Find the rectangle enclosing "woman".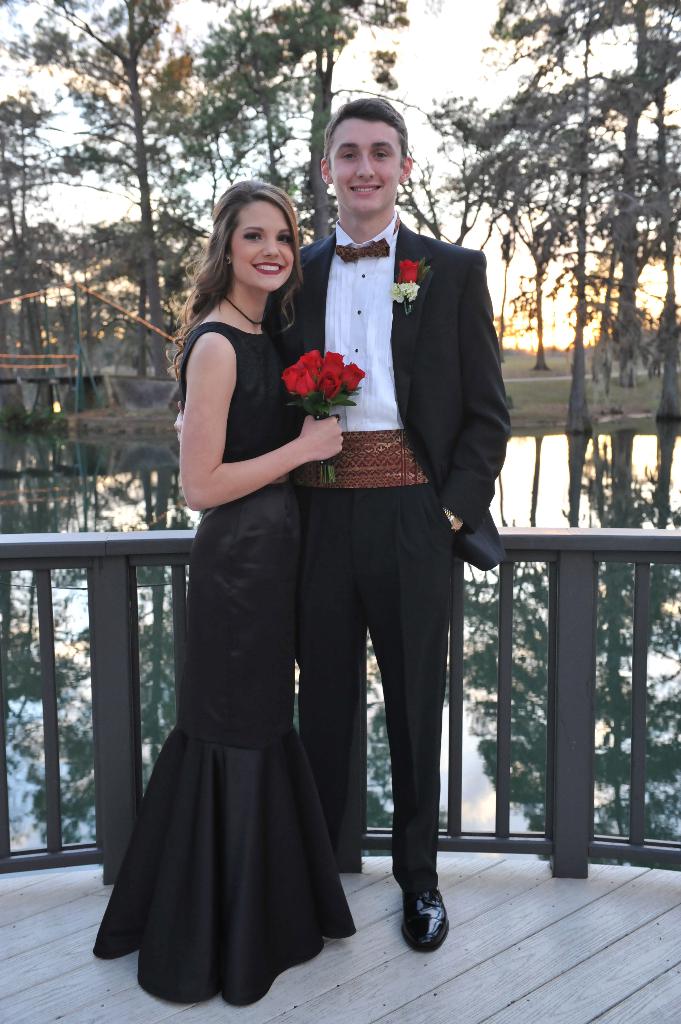
Rect(109, 180, 382, 997).
